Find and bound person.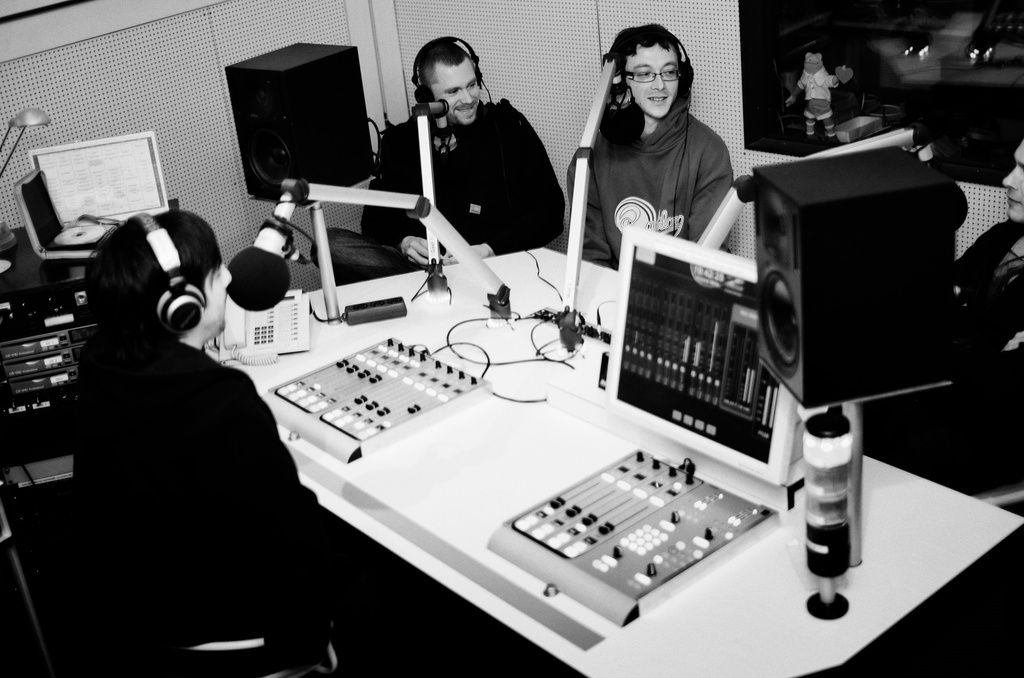
Bound: 70,216,358,675.
